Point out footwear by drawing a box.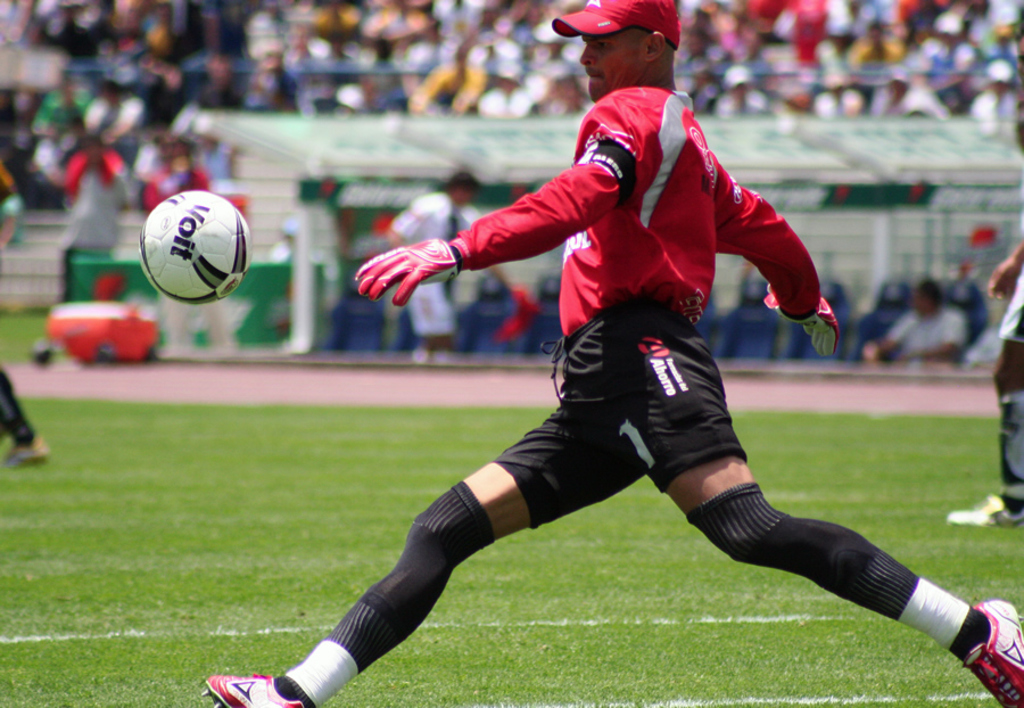
left=196, top=670, right=305, bottom=707.
